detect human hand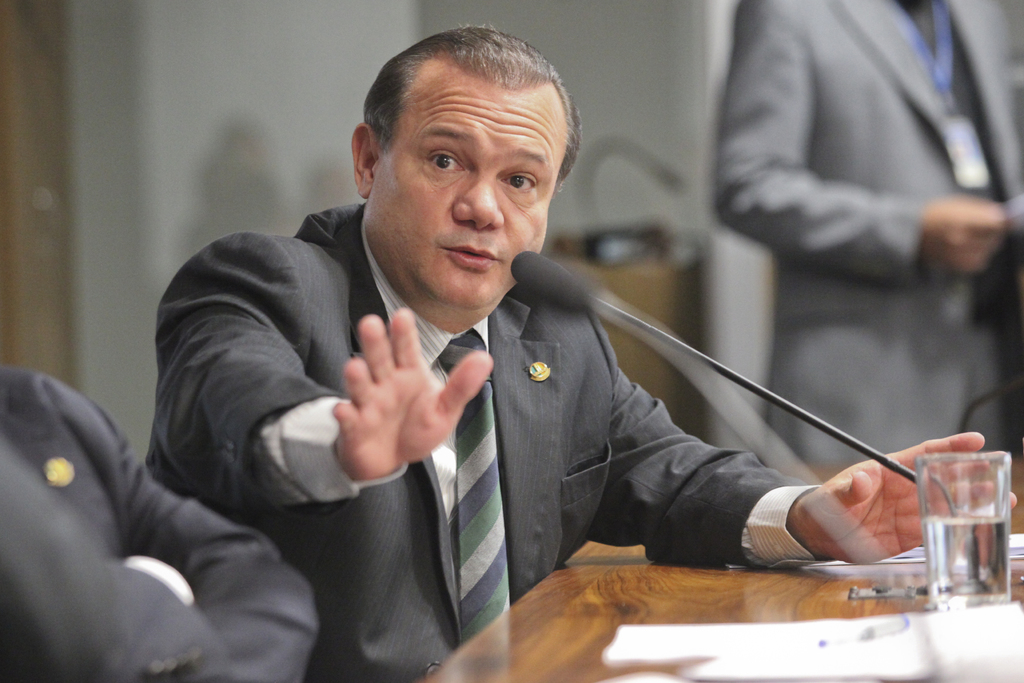
select_region(320, 320, 469, 472)
